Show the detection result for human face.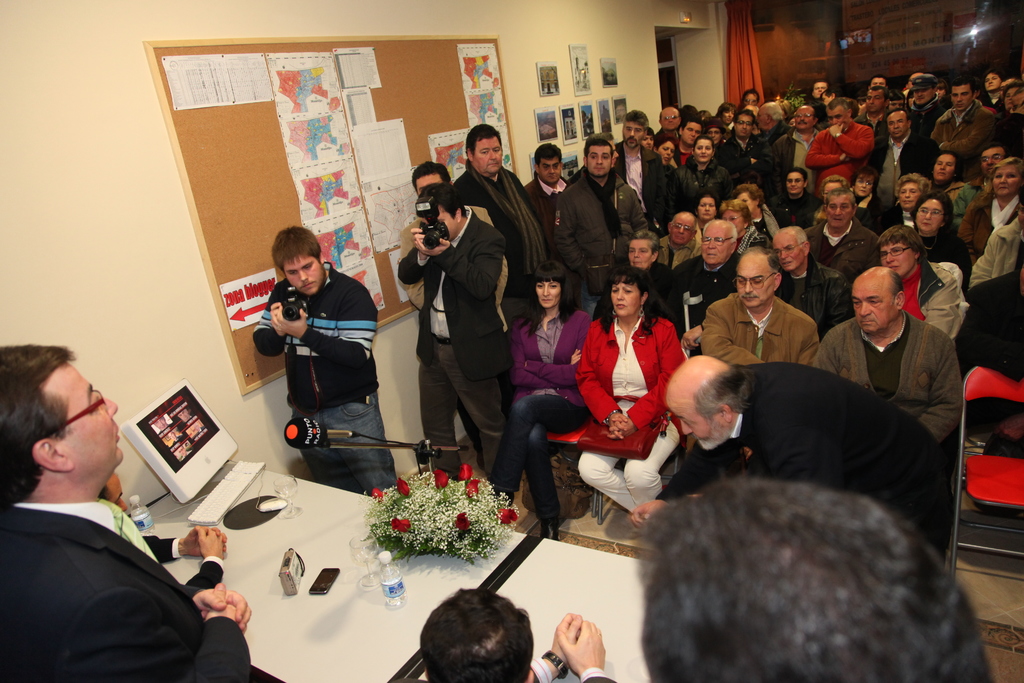
bbox(657, 144, 675, 163).
